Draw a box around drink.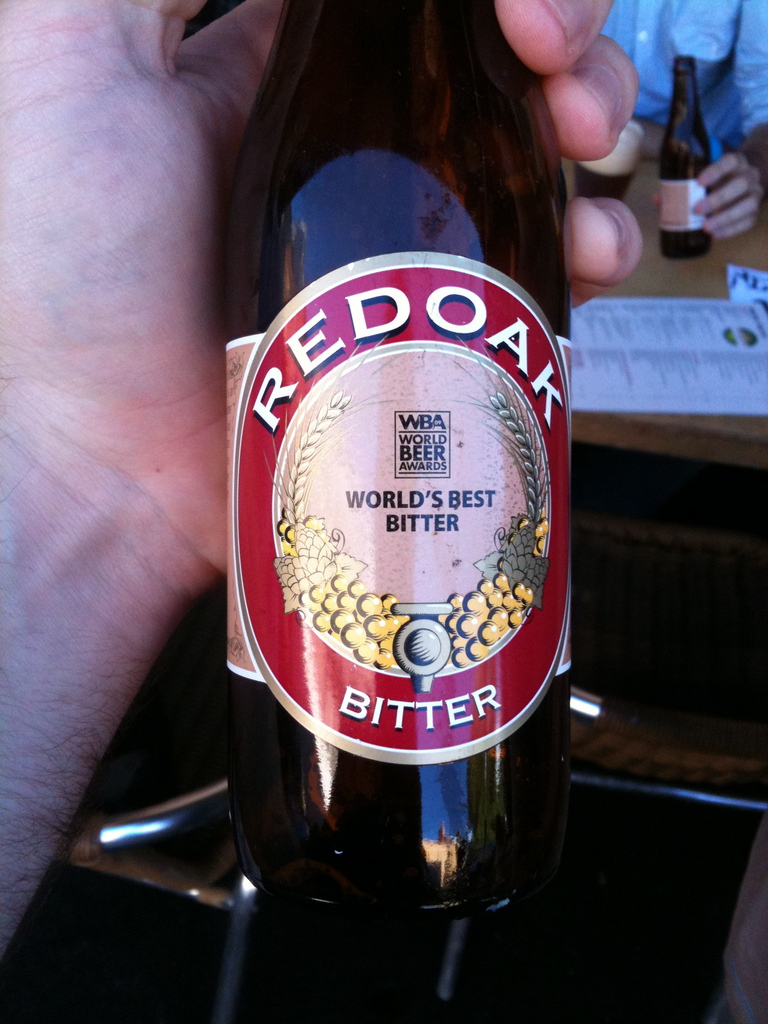
<region>224, 47, 595, 938</region>.
